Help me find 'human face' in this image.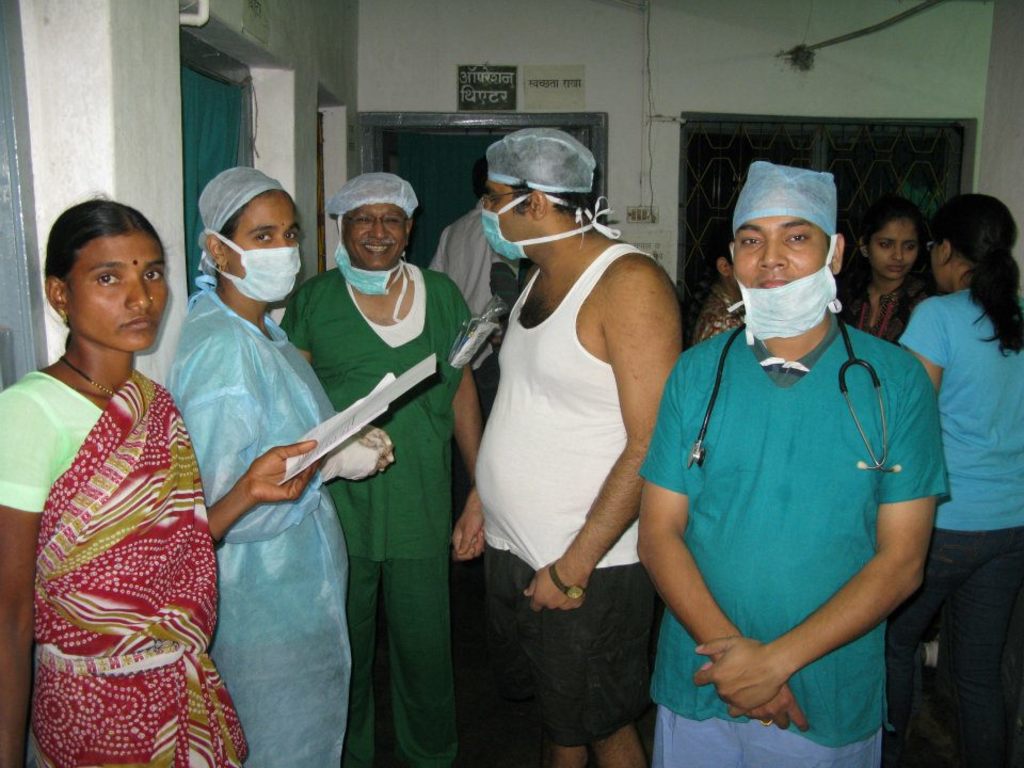
Found it: locate(481, 178, 528, 261).
